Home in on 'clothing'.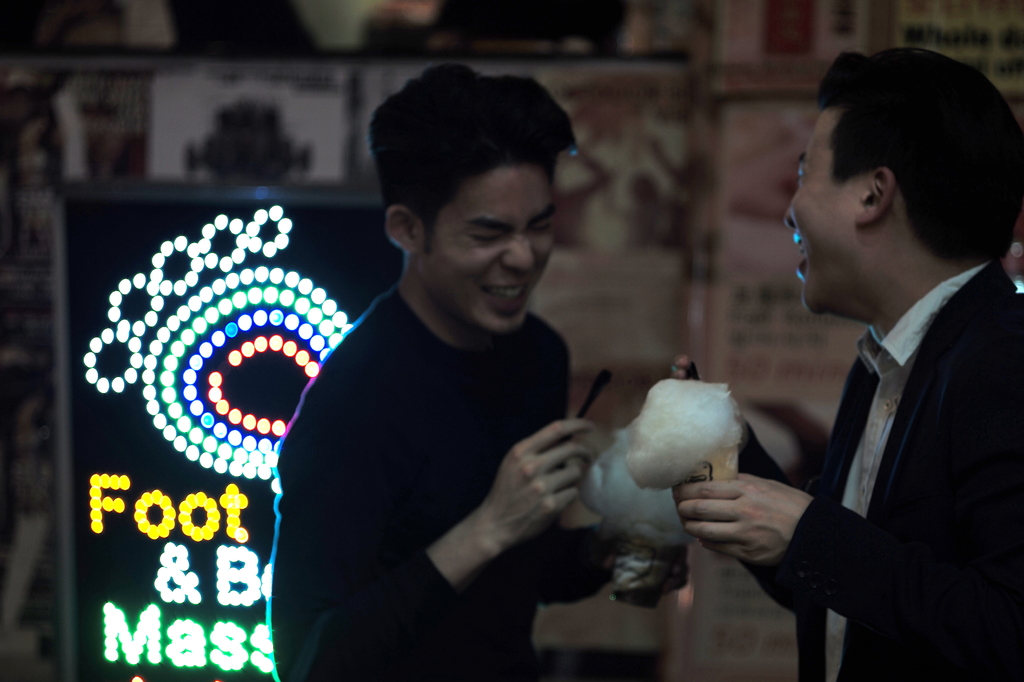
Homed in at (left=283, top=214, right=633, bottom=661).
